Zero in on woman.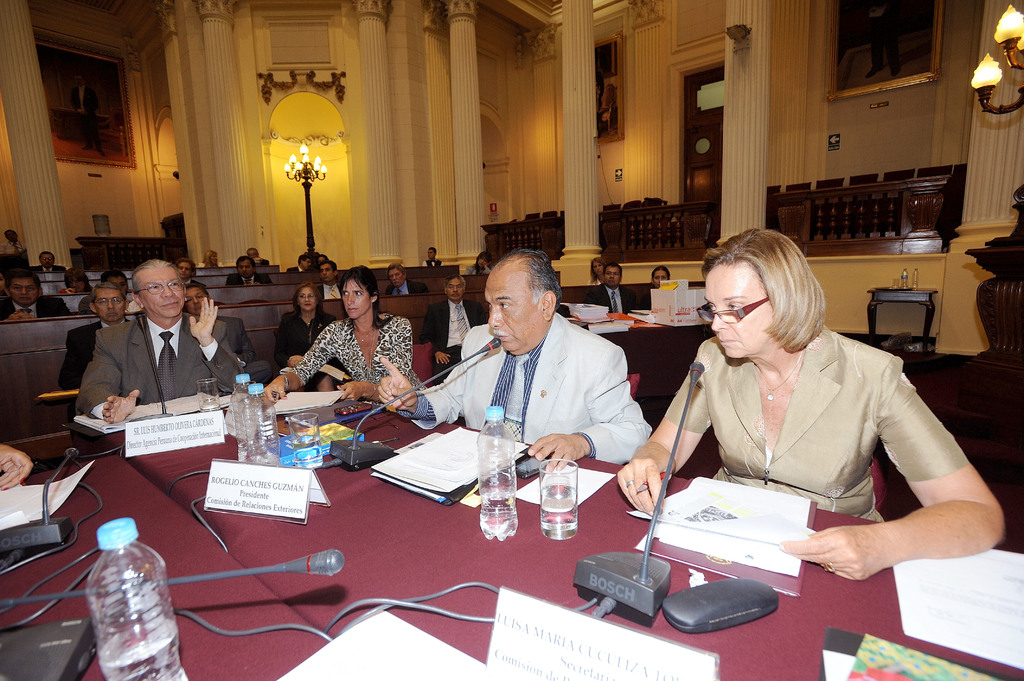
Zeroed in: {"x1": 465, "y1": 251, "x2": 499, "y2": 277}.
